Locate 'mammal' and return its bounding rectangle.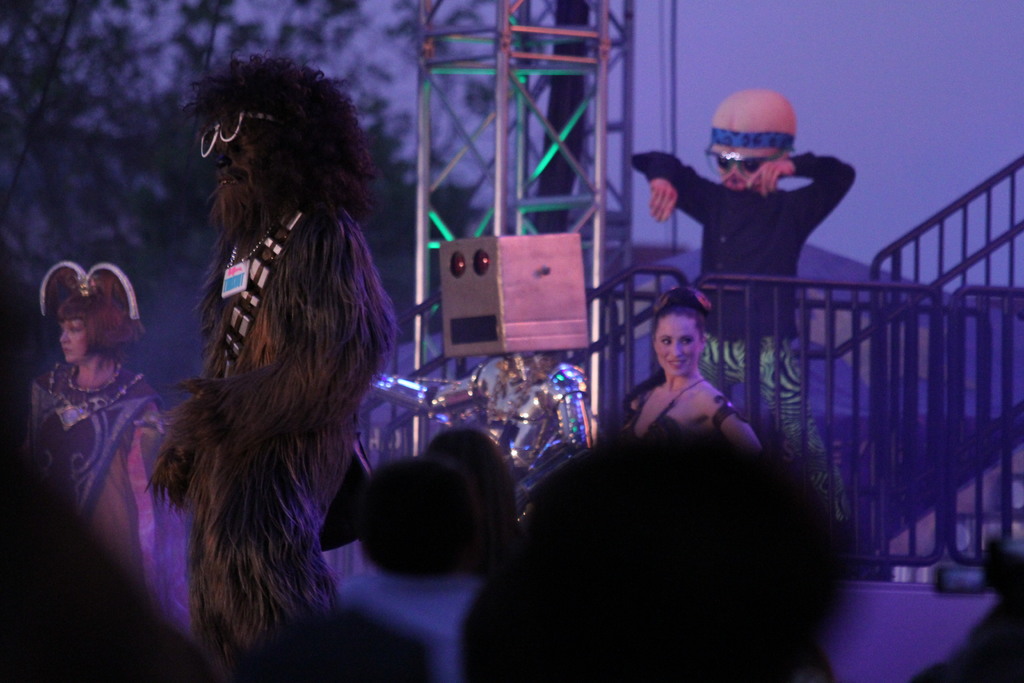
box(628, 83, 859, 508).
